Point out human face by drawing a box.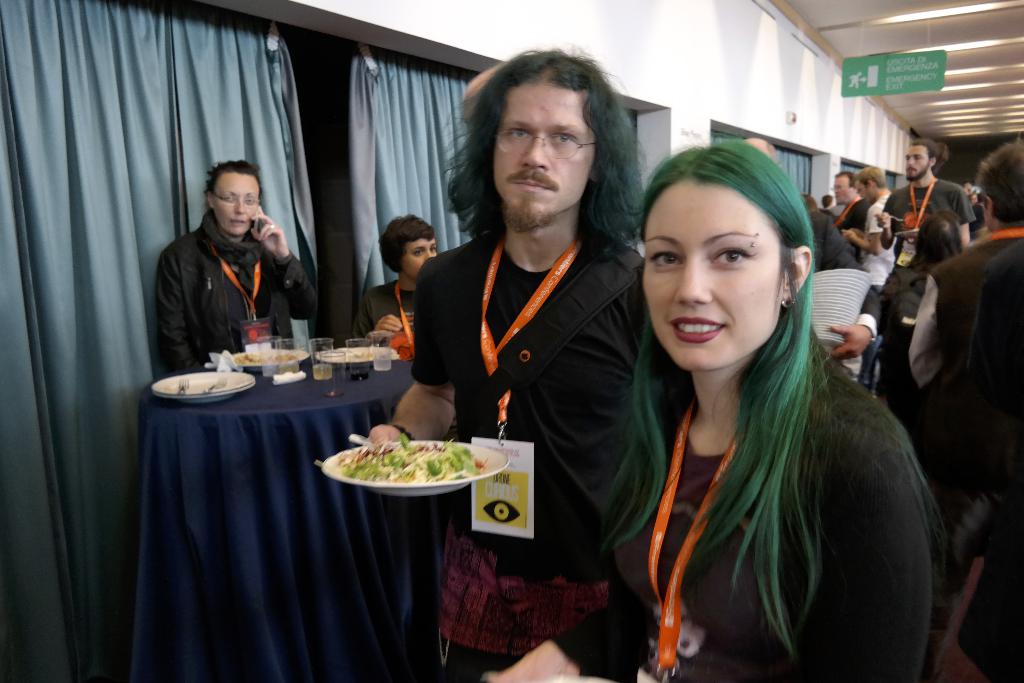
[x1=858, y1=181, x2=874, y2=202].
